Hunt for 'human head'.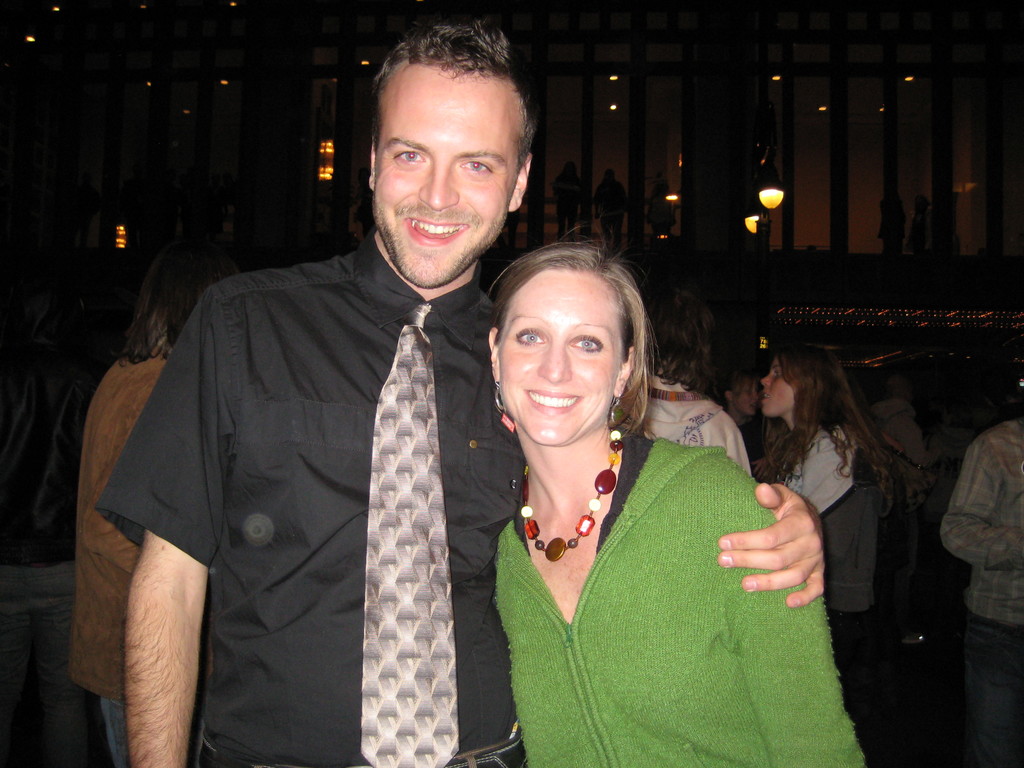
Hunted down at x1=368 y1=13 x2=532 y2=285.
